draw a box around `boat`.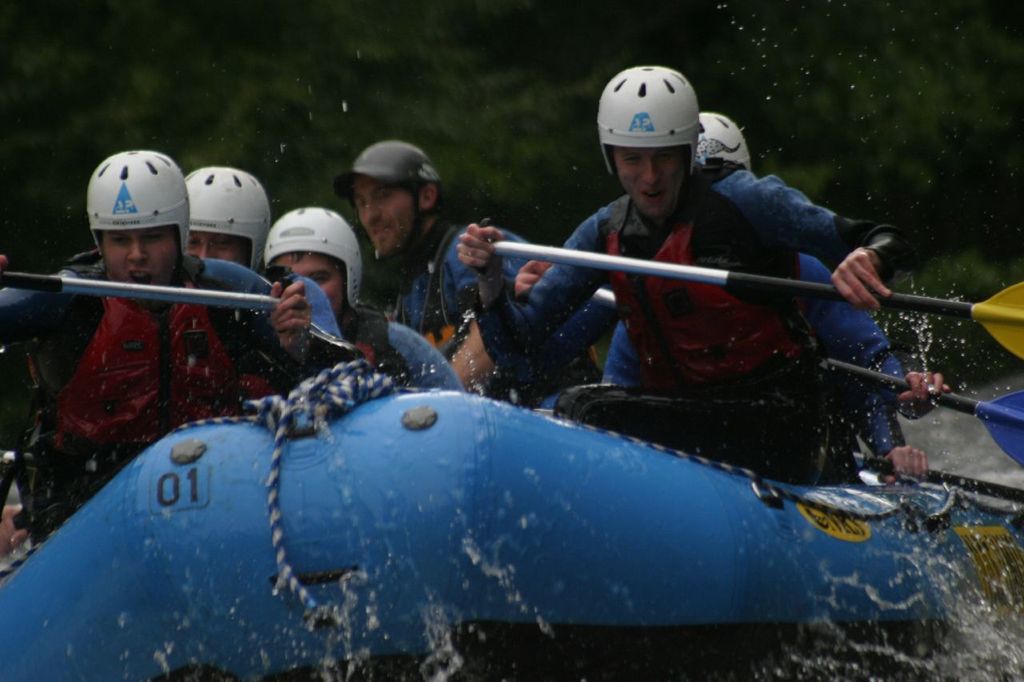
0, 212, 1004, 655.
